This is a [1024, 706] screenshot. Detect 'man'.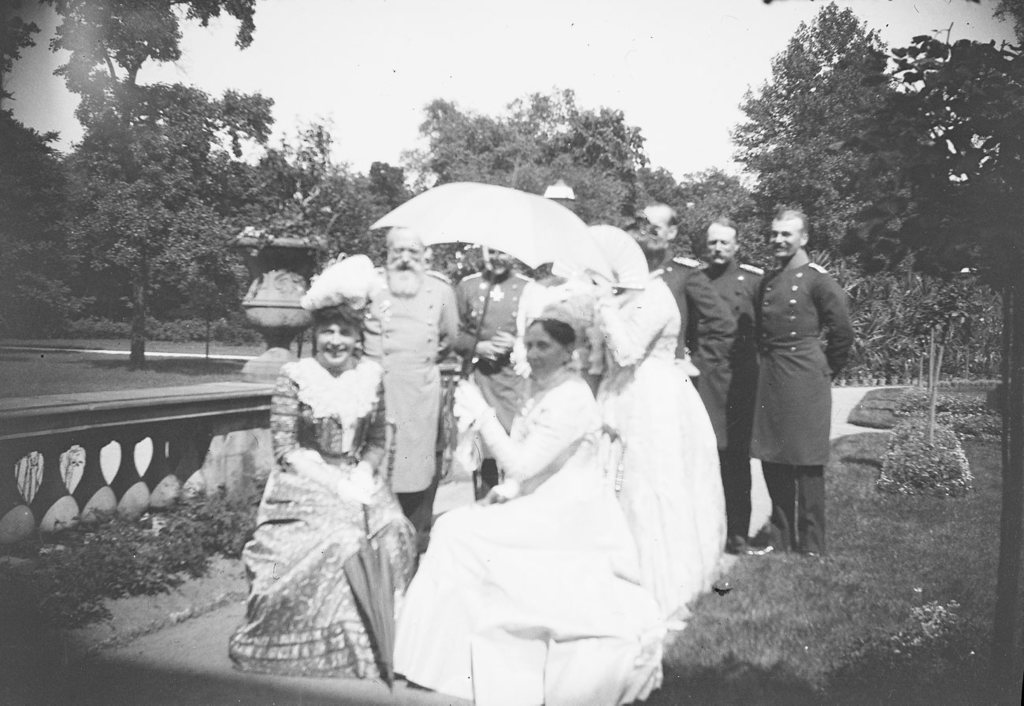
(646,201,700,360).
